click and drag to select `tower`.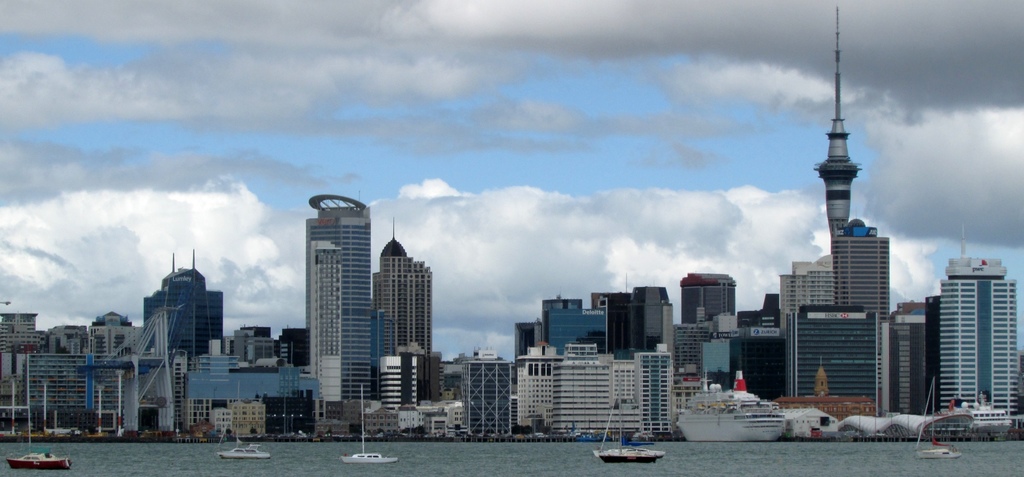
Selection: x1=371 y1=352 x2=442 y2=426.
